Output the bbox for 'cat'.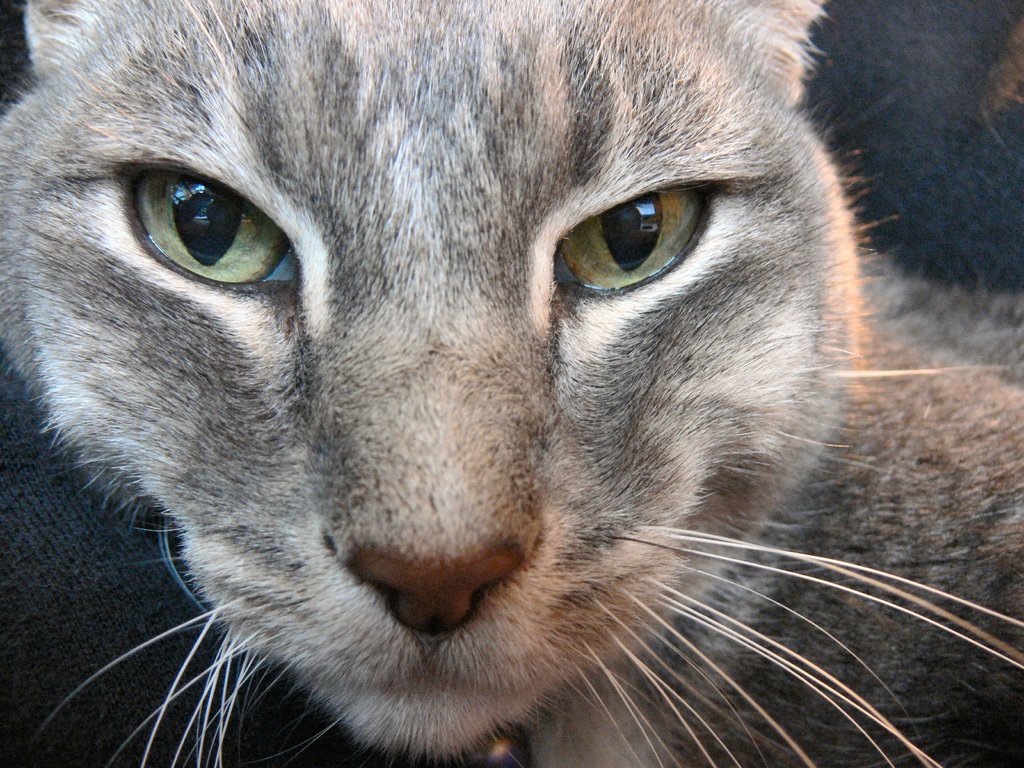
pyautogui.locateOnScreen(0, 0, 1023, 767).
